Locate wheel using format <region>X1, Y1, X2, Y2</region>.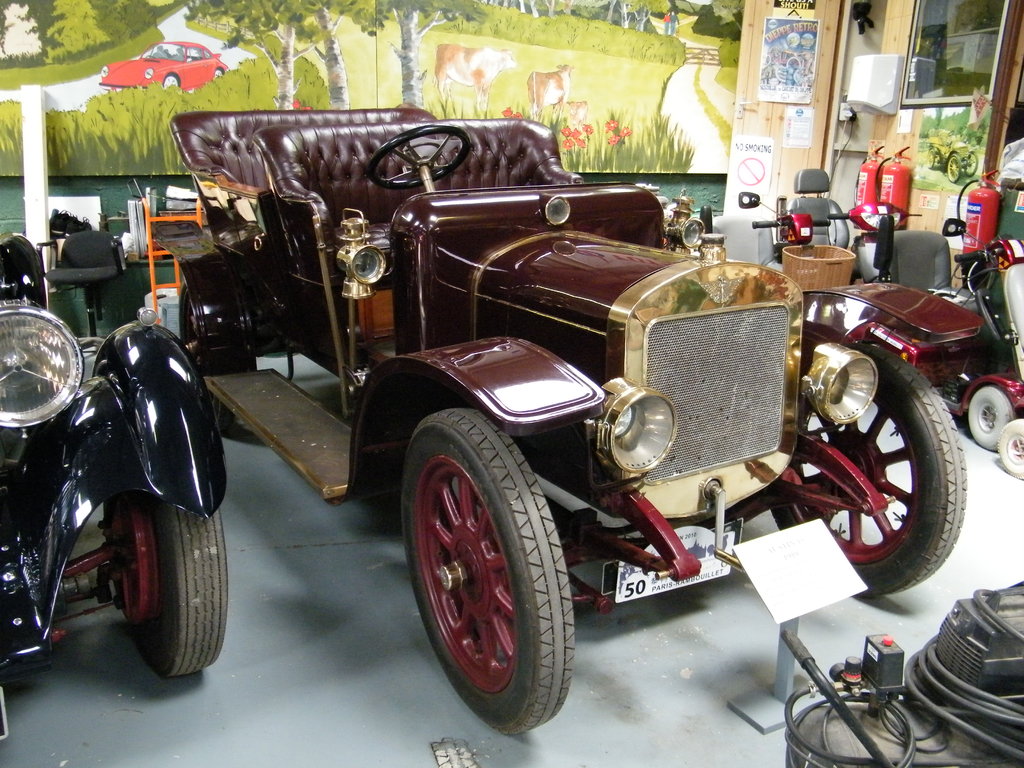
<region>161, 75, 179, 93</region>.
